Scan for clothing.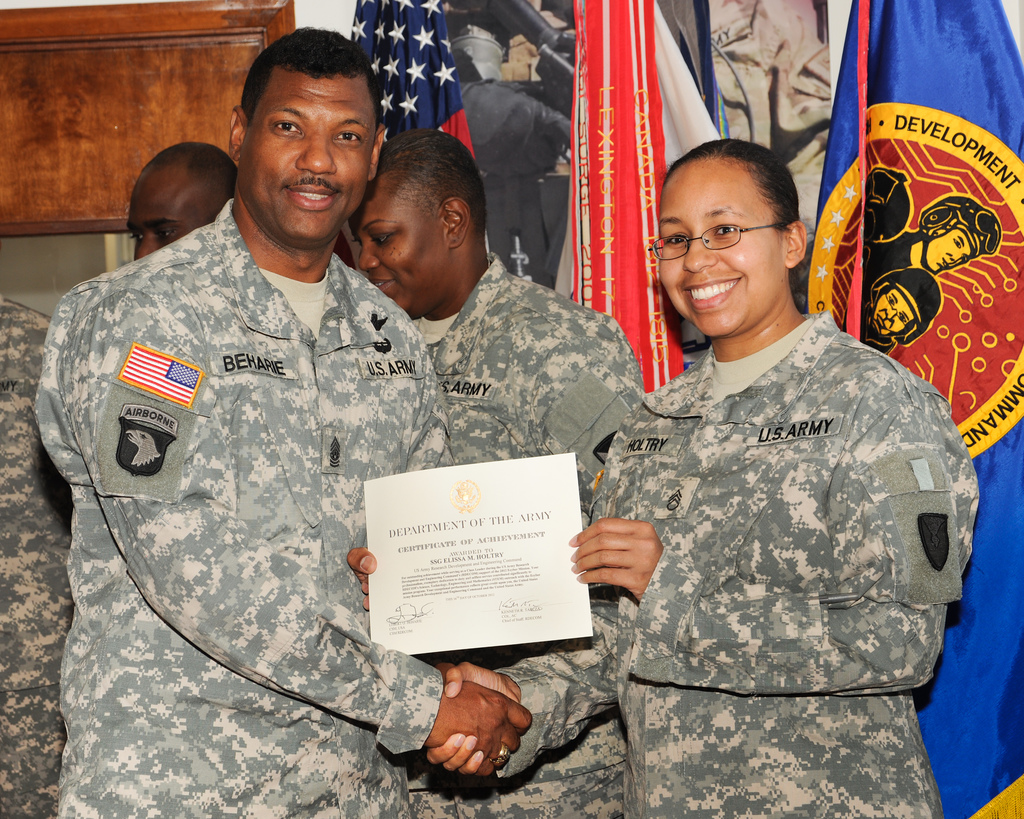
Scan result: 31 189 463 818.
